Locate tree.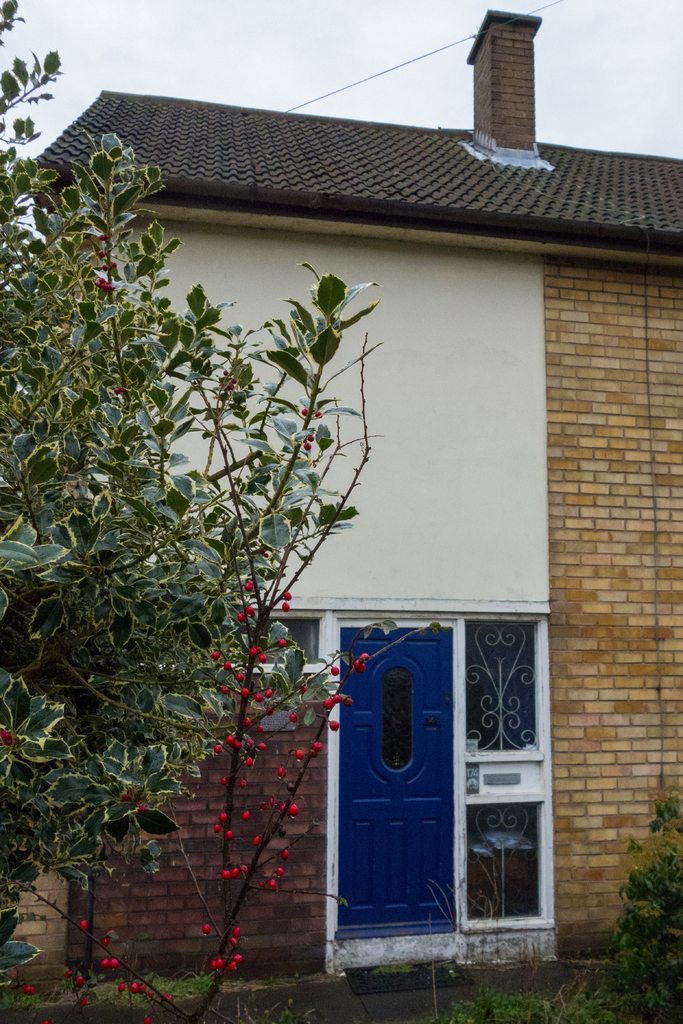
Bounding box: bbox=(0, 0, 398, 1023).
